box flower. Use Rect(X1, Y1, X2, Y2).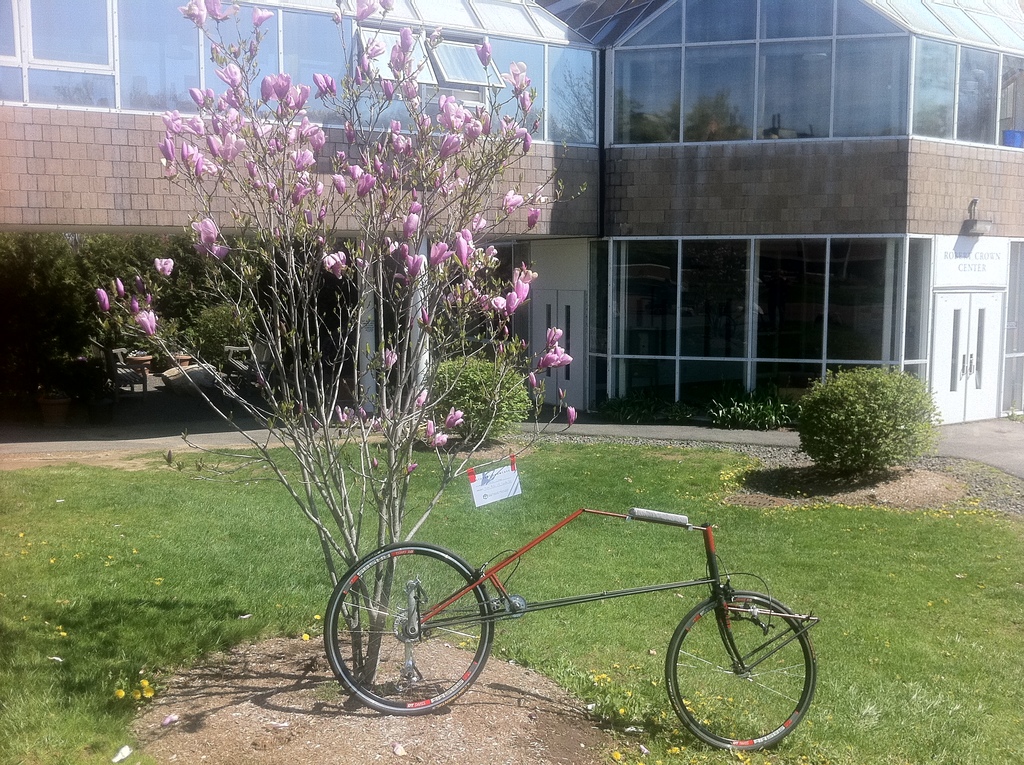
Rect(407, 462, 420, 475).
